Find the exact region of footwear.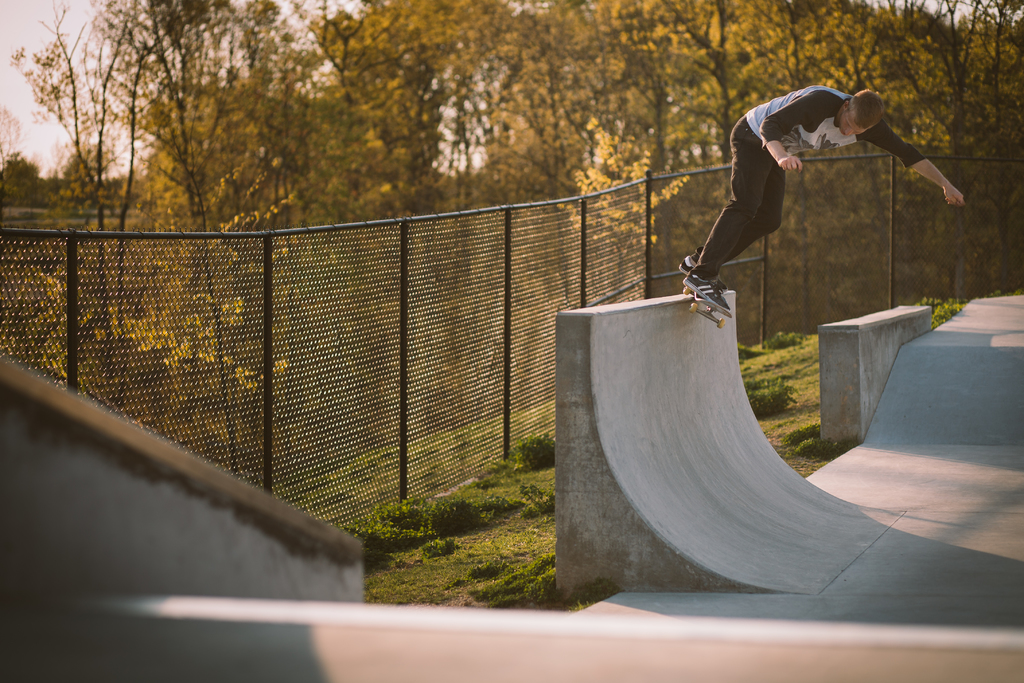
Exact region: 687, 254, 762, 334.
